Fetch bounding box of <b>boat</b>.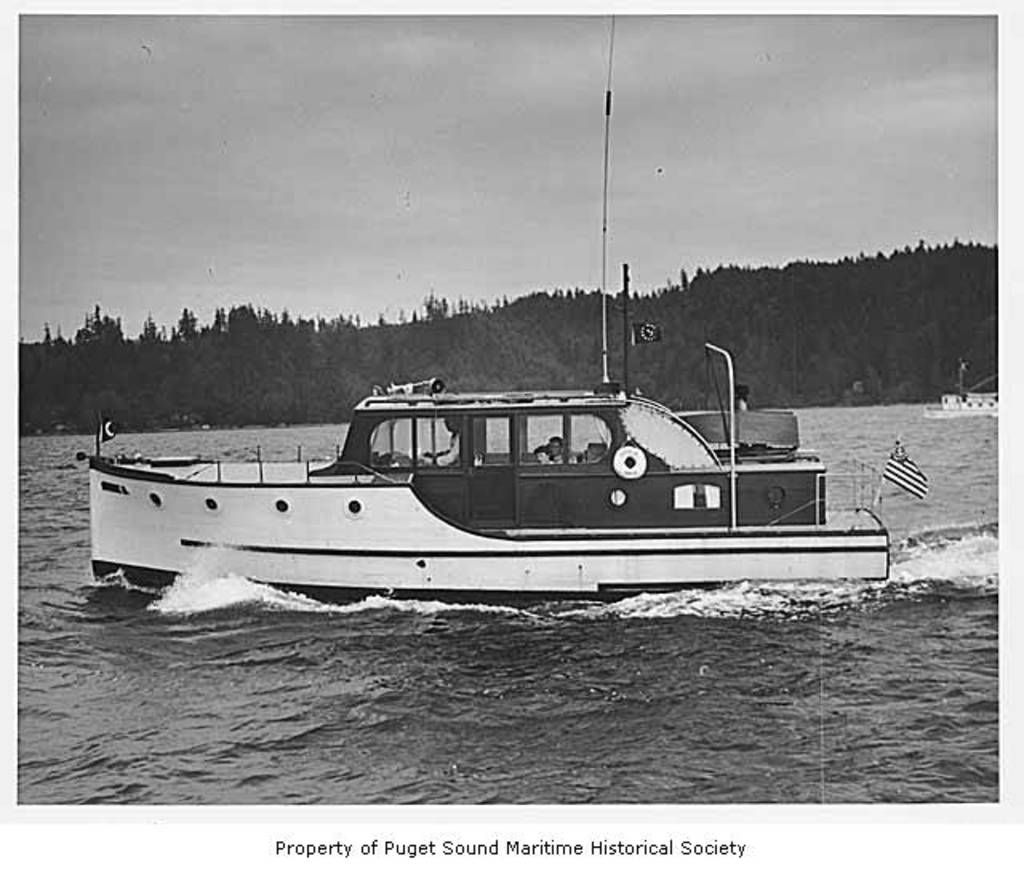
Bbox: 925,366,998,418.
